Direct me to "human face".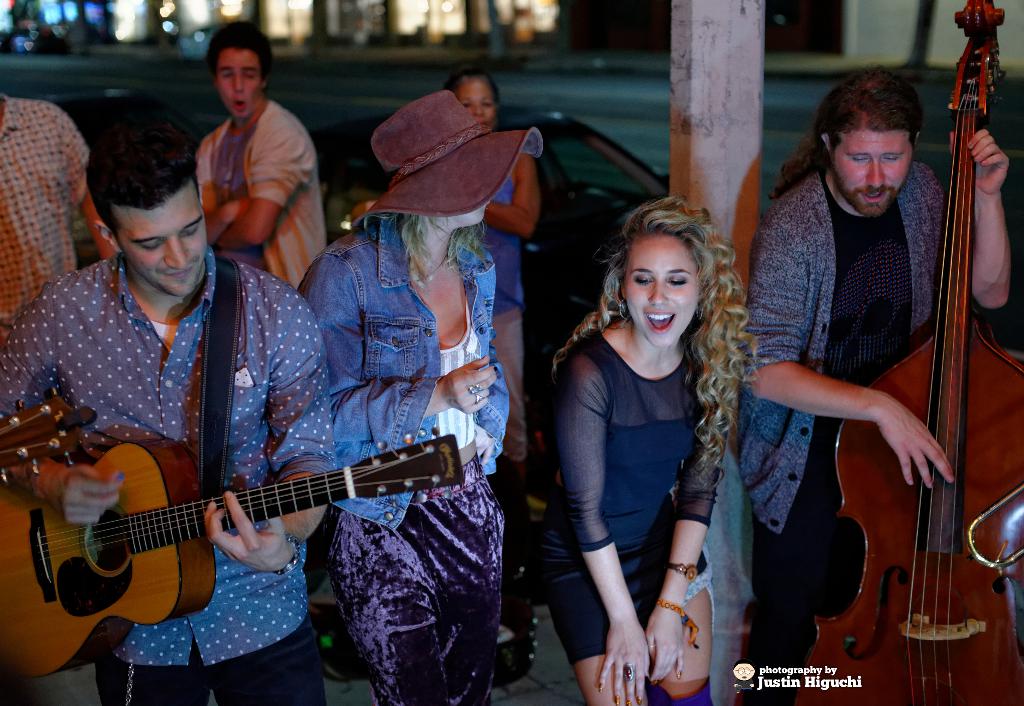
Direction: bbox=(458, 81, 494, 128).
